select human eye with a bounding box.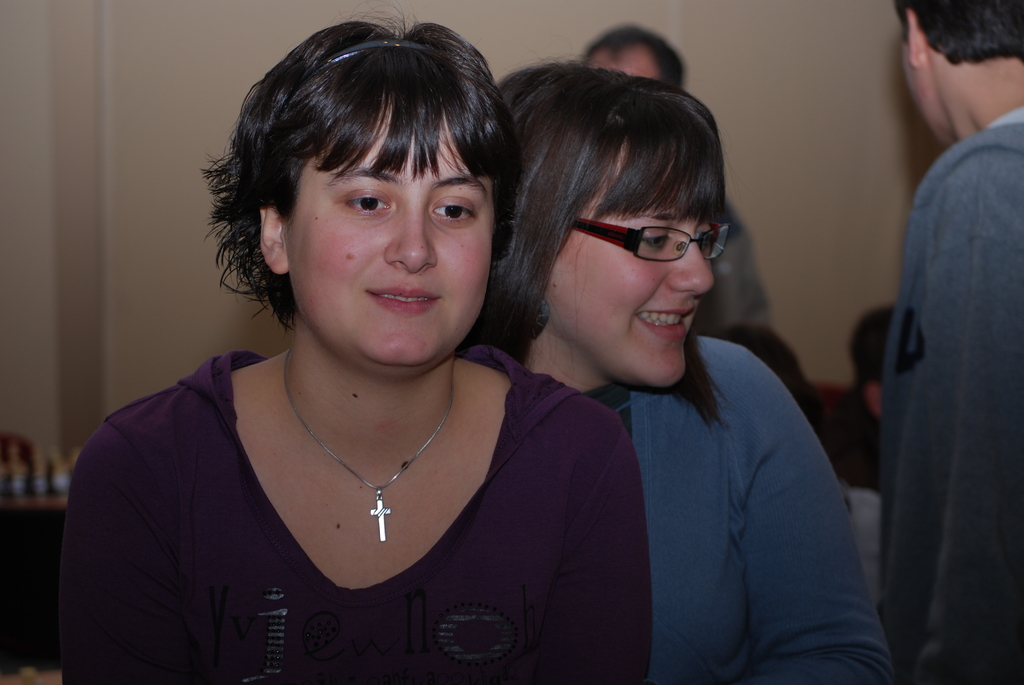
x1=639, y1=220, x2=675, y2=258.
